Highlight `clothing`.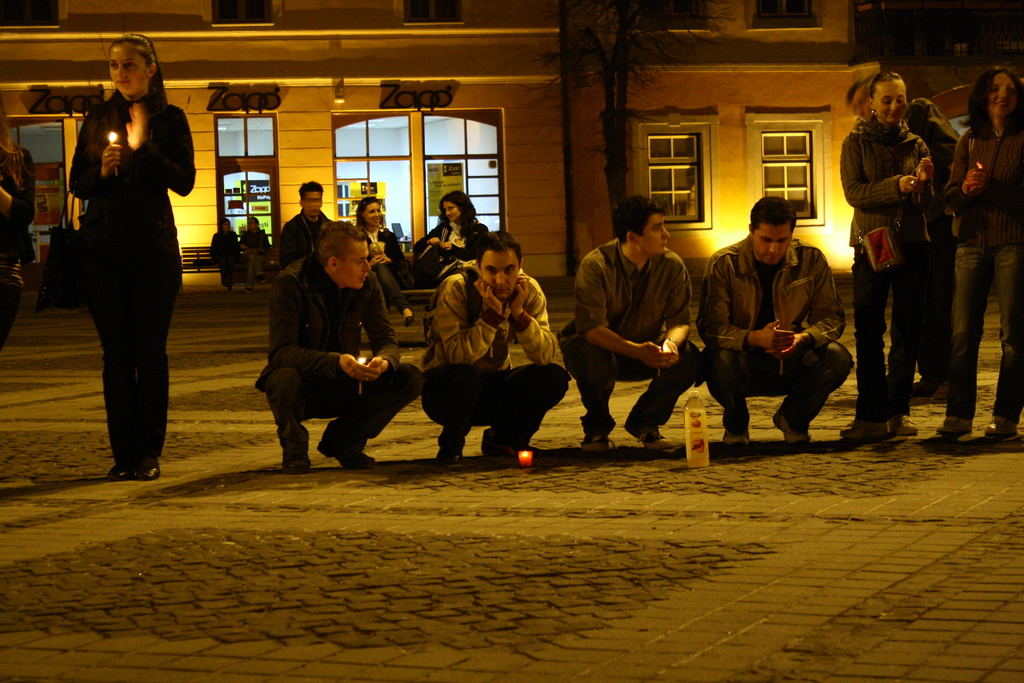
Highlighted region: [left=212, top=229, right=241, bottom=270].
